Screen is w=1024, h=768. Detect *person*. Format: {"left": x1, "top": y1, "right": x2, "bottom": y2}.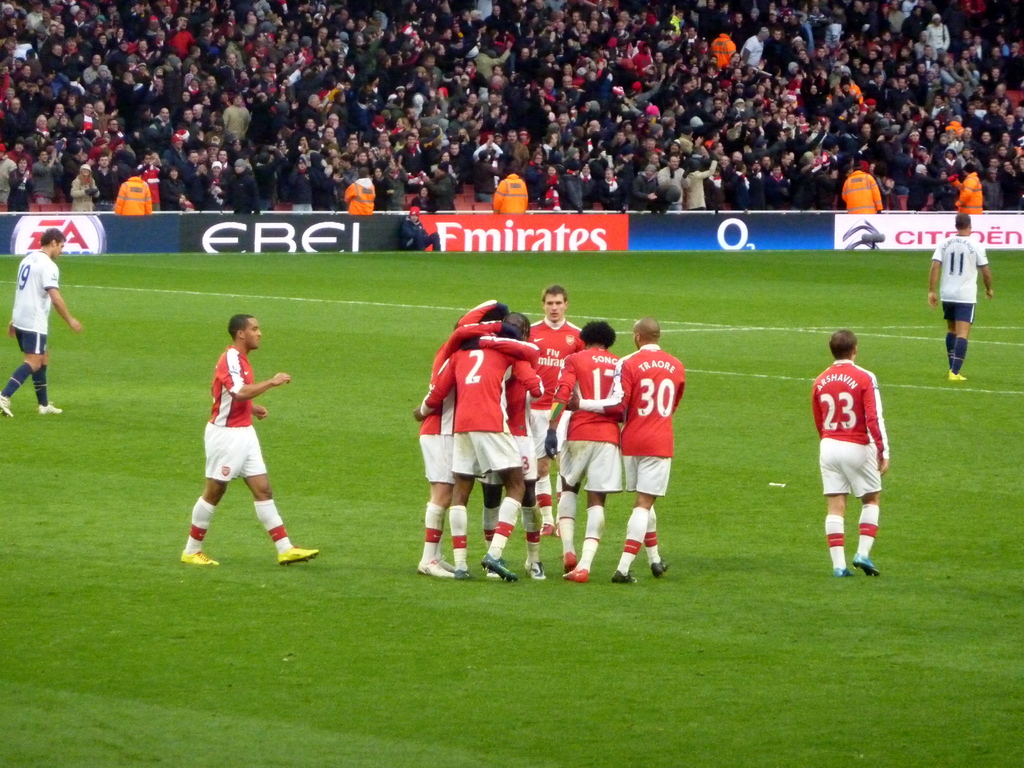
{"left": 181, "top": 315, "right": 320, "bottom": 563}.
